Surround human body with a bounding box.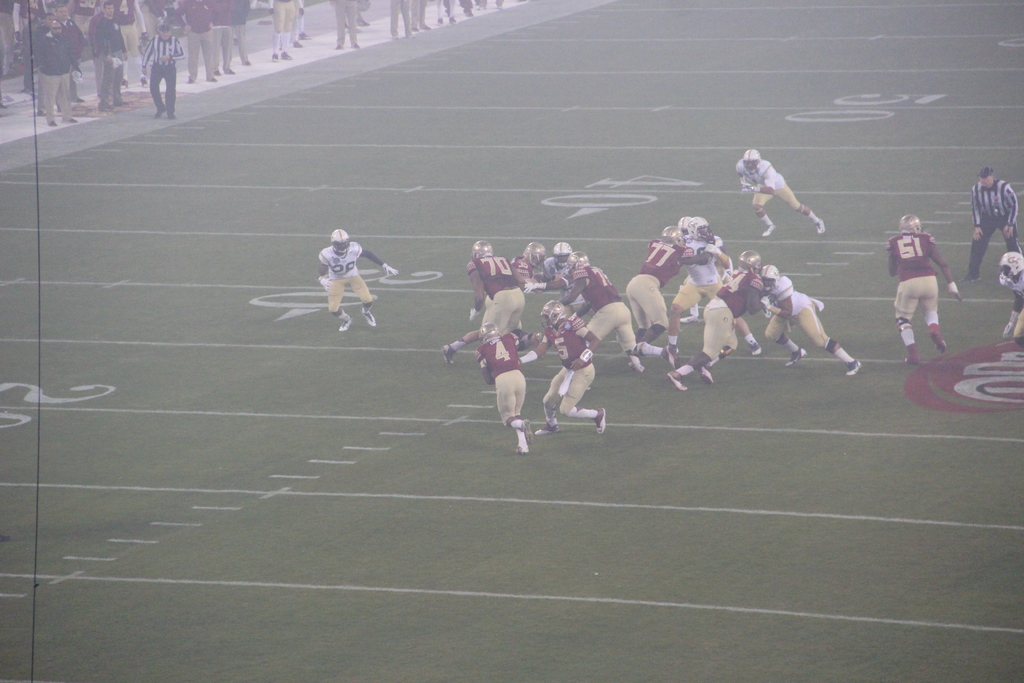
select_region(531, 242, 577, 284).
